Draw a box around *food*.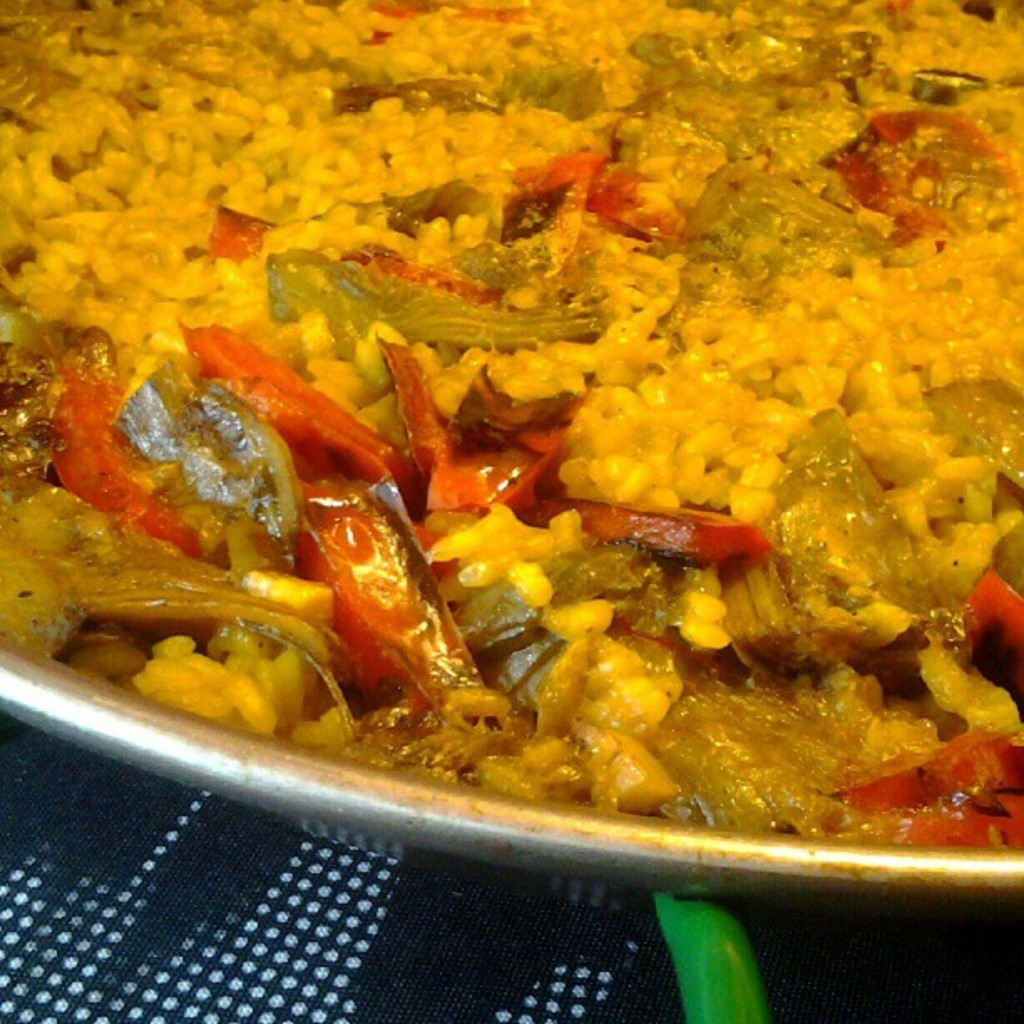
(1004, 42, 1022, 850).
